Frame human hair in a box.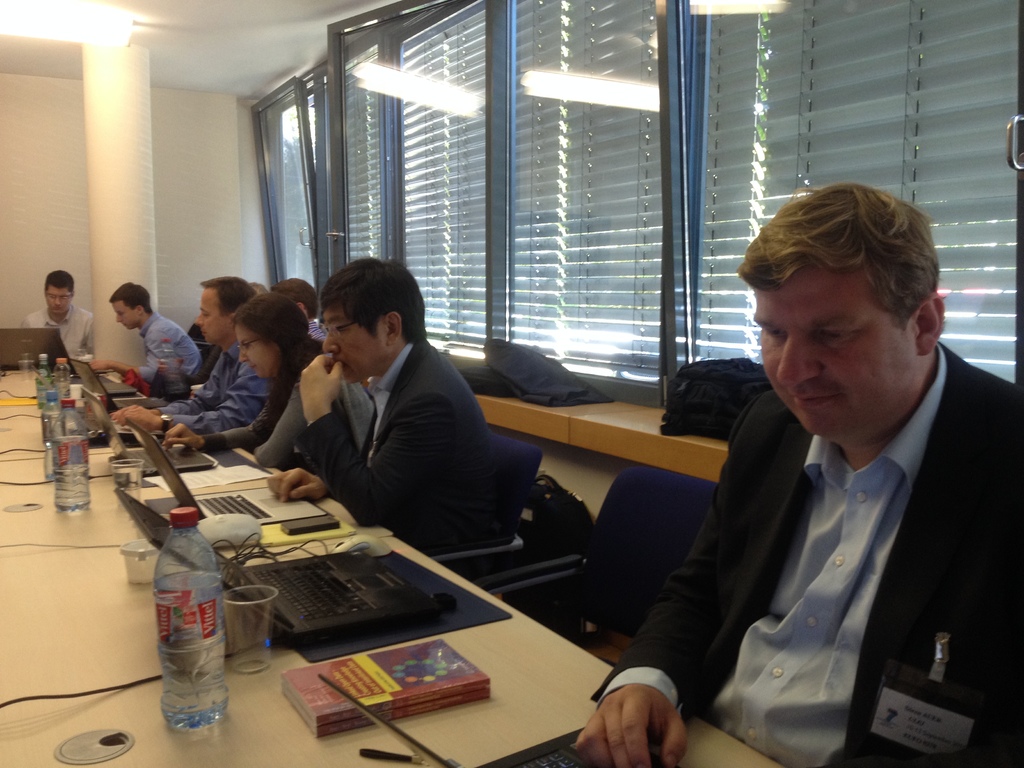
{"left": 247, "top": 280, "right": 267, "bottom": 300}.
